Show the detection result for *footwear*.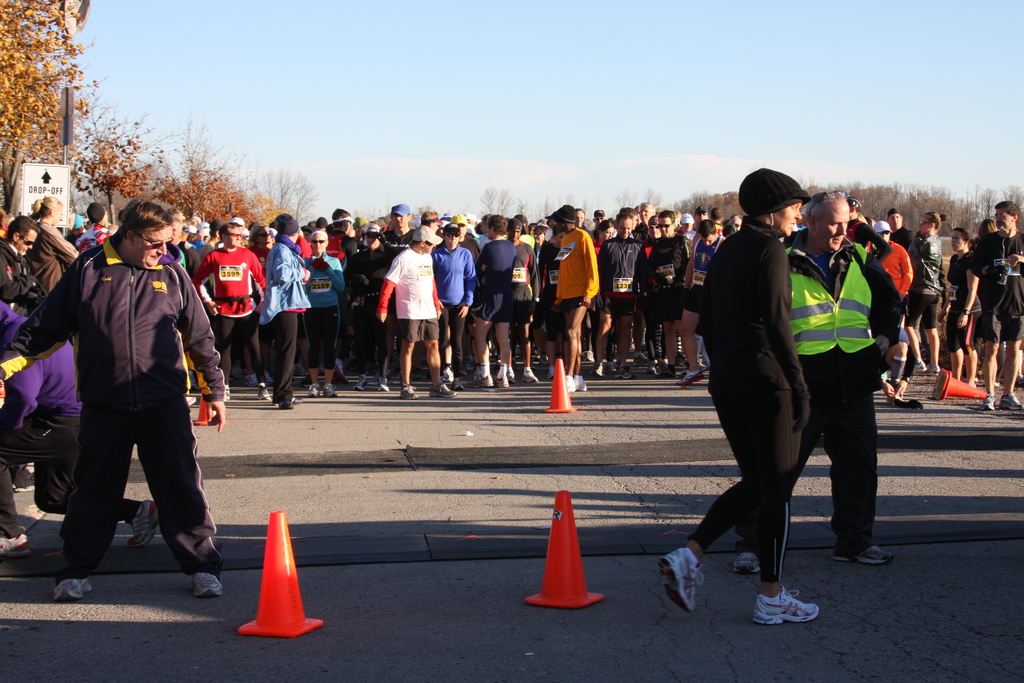
634,354,651,367.
